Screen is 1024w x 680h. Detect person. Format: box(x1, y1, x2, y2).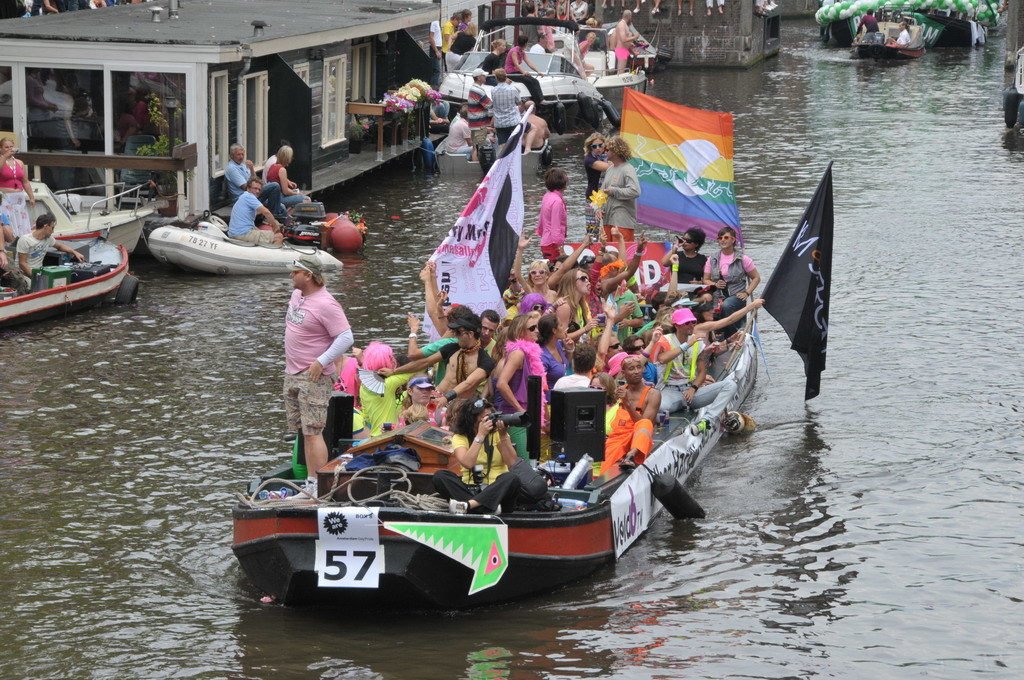
box(527, 0, 553, 21).
